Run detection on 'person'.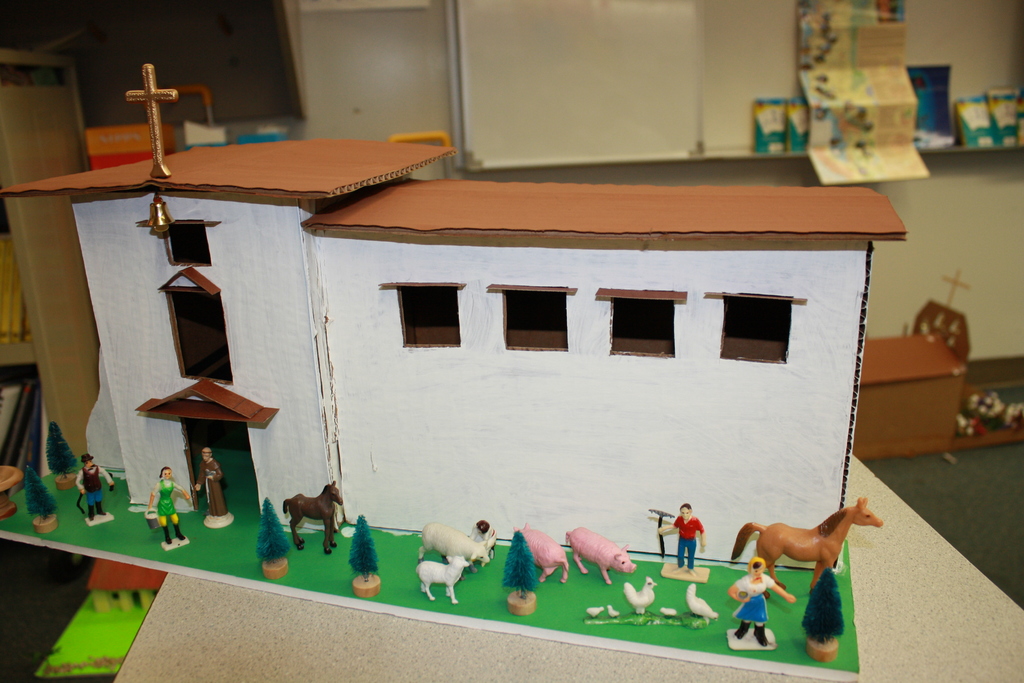
Result: (left=191, top=443, right=225, bottom=520).
